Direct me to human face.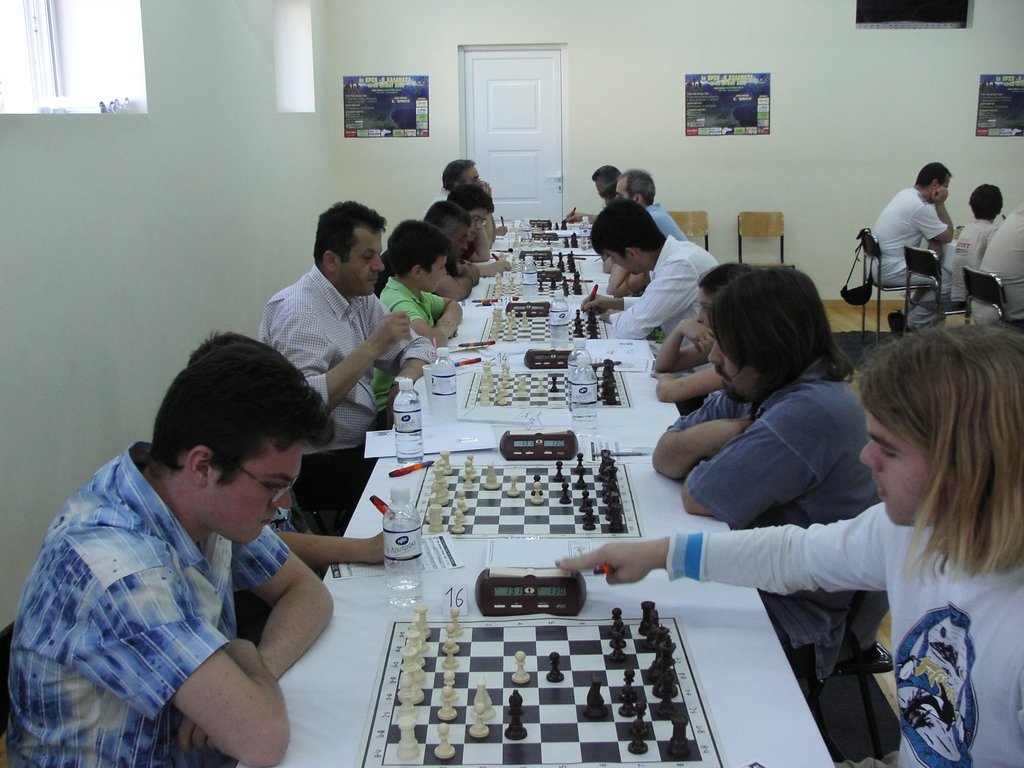
Direction: locate(463, 163, 479, 180).
